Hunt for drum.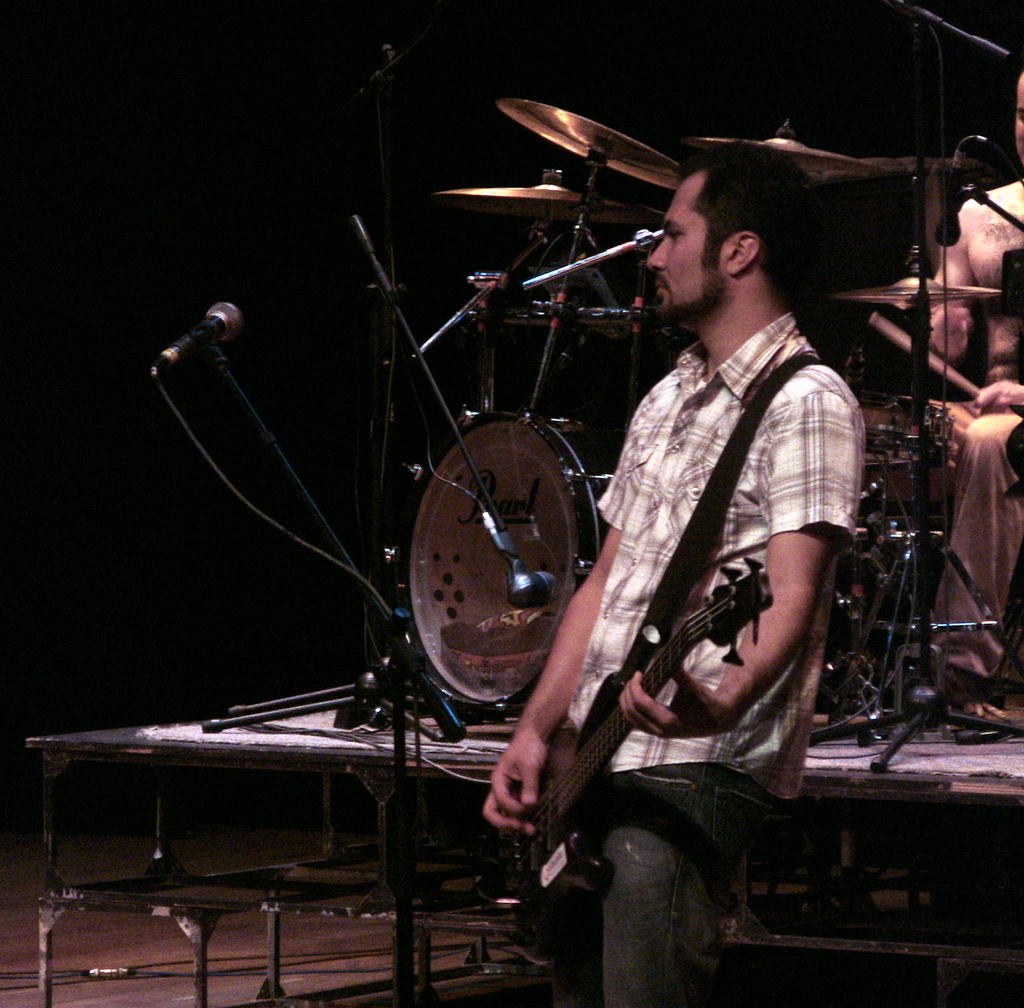
Hunted down at <region>847, 387, 961, 531</region>.
